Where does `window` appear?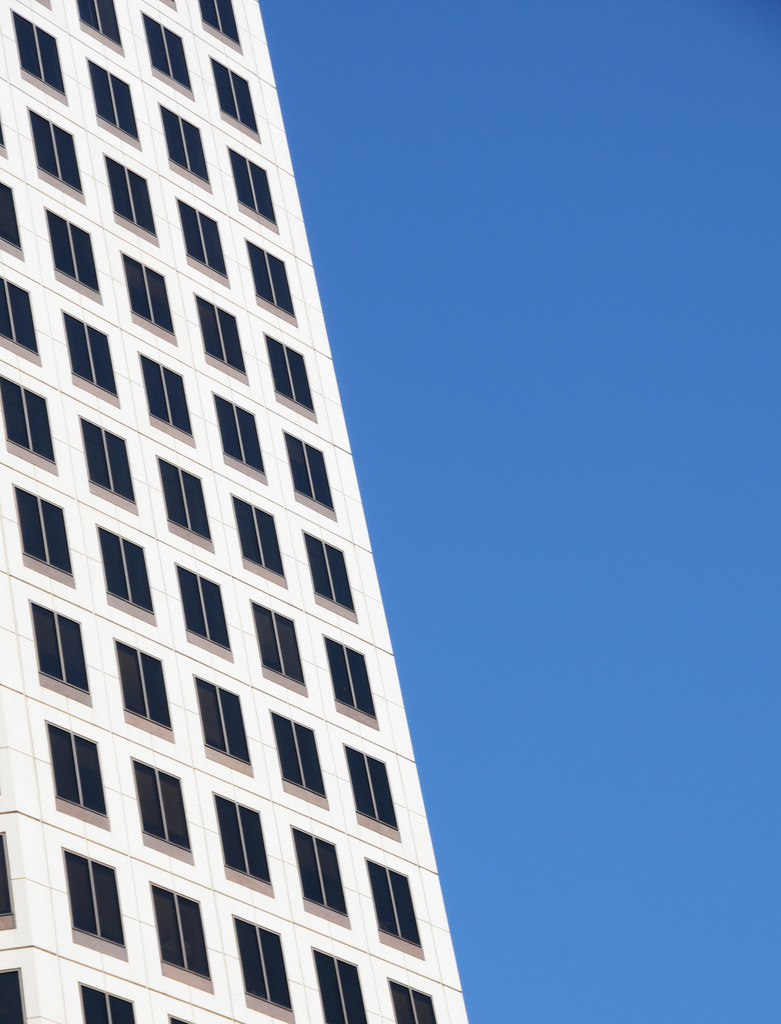
Appears at [269,711,330,814].
